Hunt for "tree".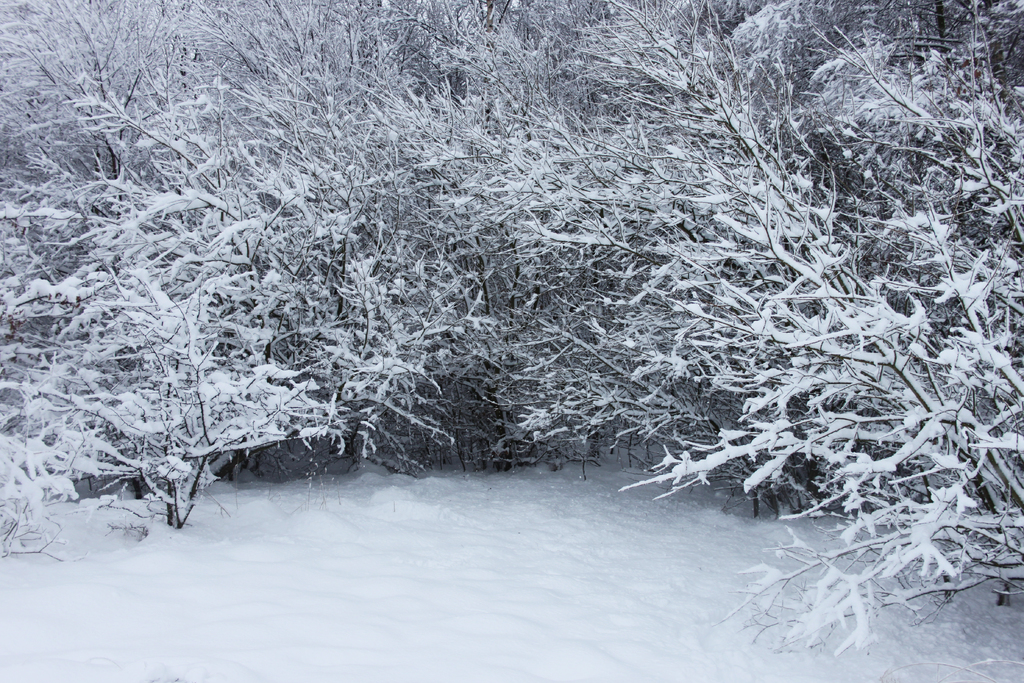
Hunted down at 584,0,886,583.
